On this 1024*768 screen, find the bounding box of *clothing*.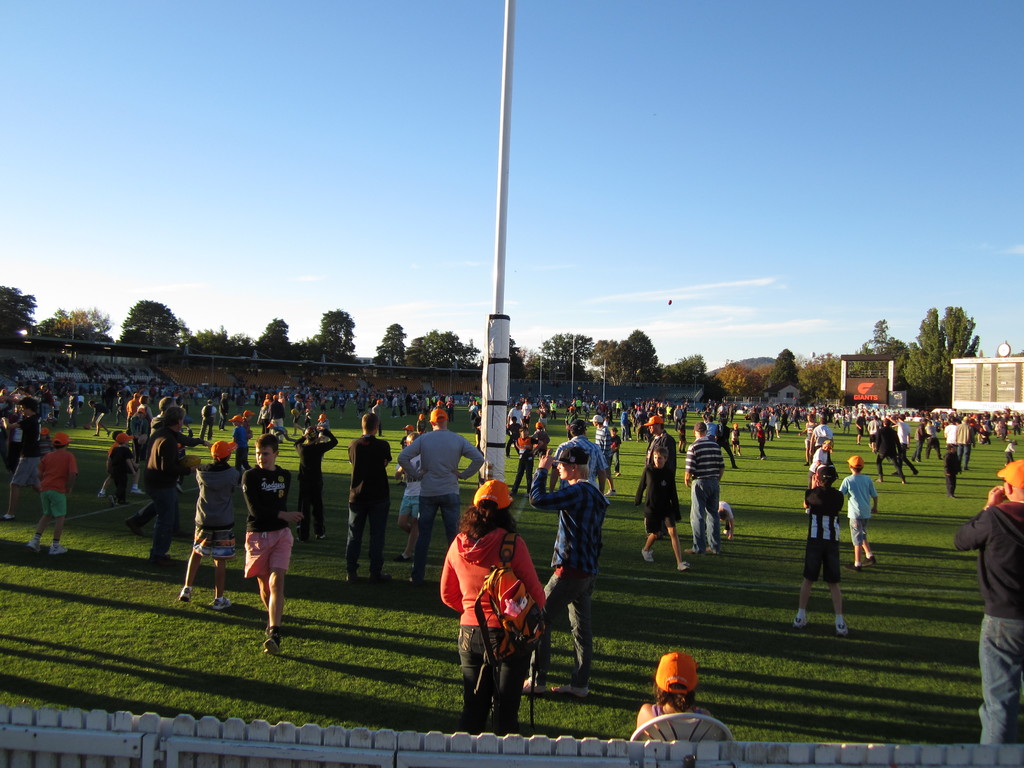
Bounding box: {"x1": 731, "y1": 428, "x2": 739, "y2": 449}.
